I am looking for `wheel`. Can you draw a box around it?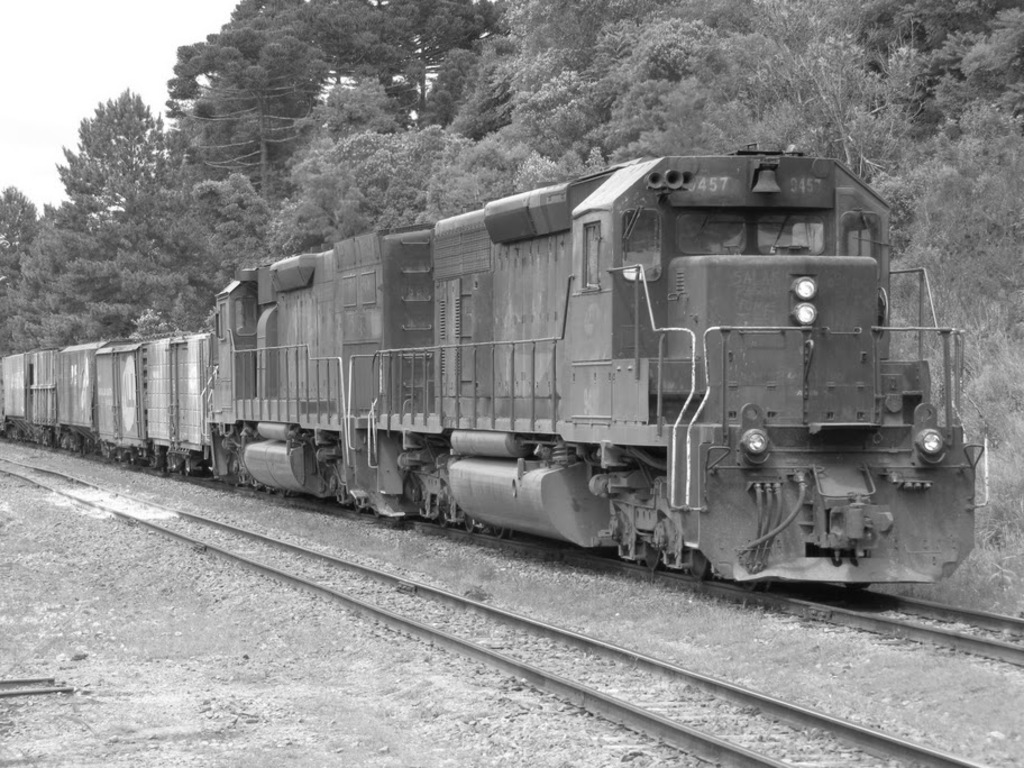
Sure, the bounding box is (x1=354, y1=505, x2=366, y2=513).
